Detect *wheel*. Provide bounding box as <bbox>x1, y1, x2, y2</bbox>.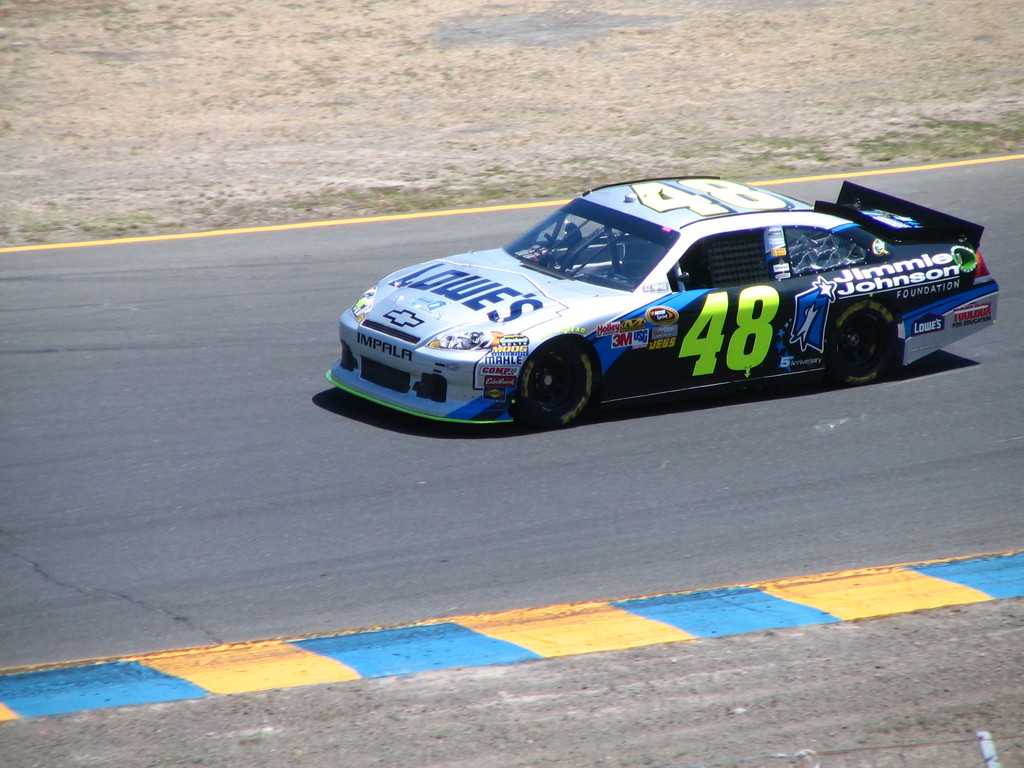
<bbox>837, 298, 900, 383</bbox>.
